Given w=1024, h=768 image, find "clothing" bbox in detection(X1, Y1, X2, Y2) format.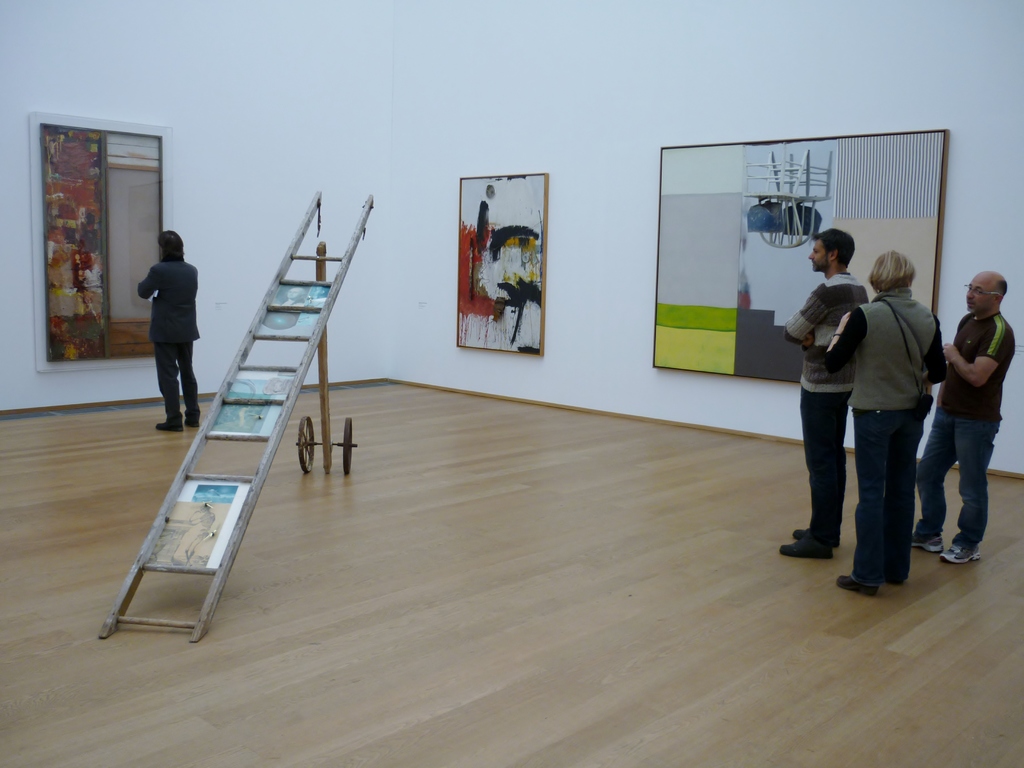
detection(913, 302, 1014, 555).
